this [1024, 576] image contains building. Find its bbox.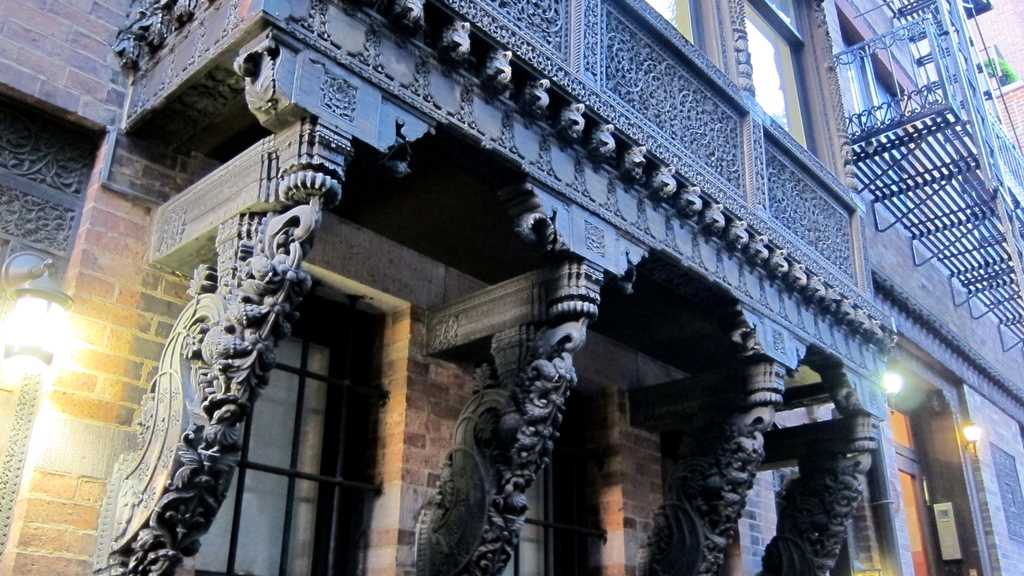
locate(0, 0, 1023, 574).
